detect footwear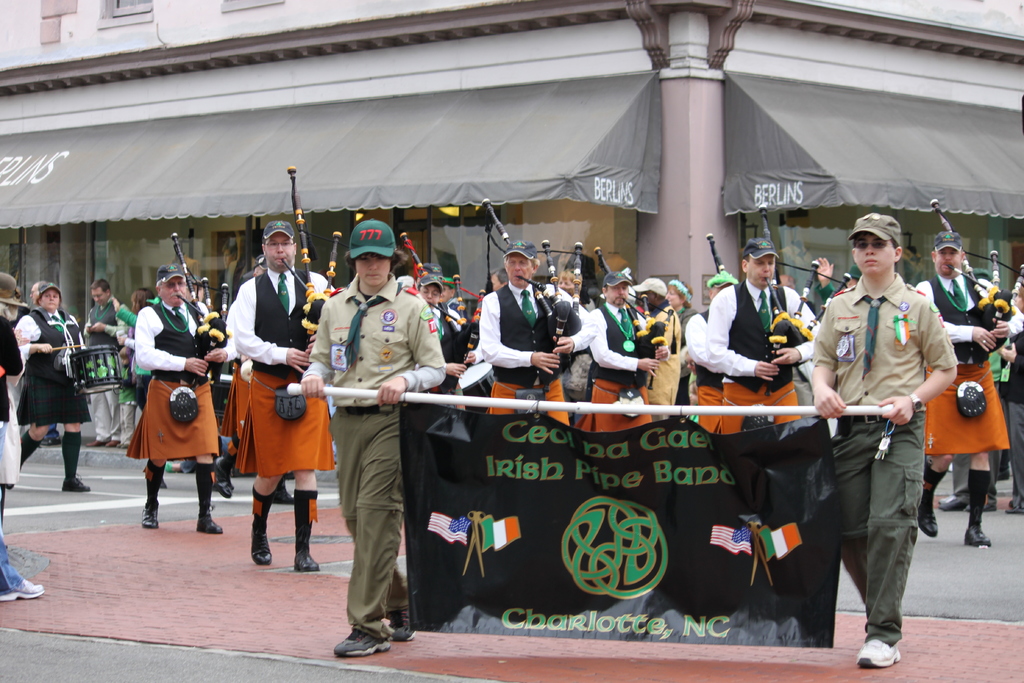
l=292, t=549, r=321, b=572
